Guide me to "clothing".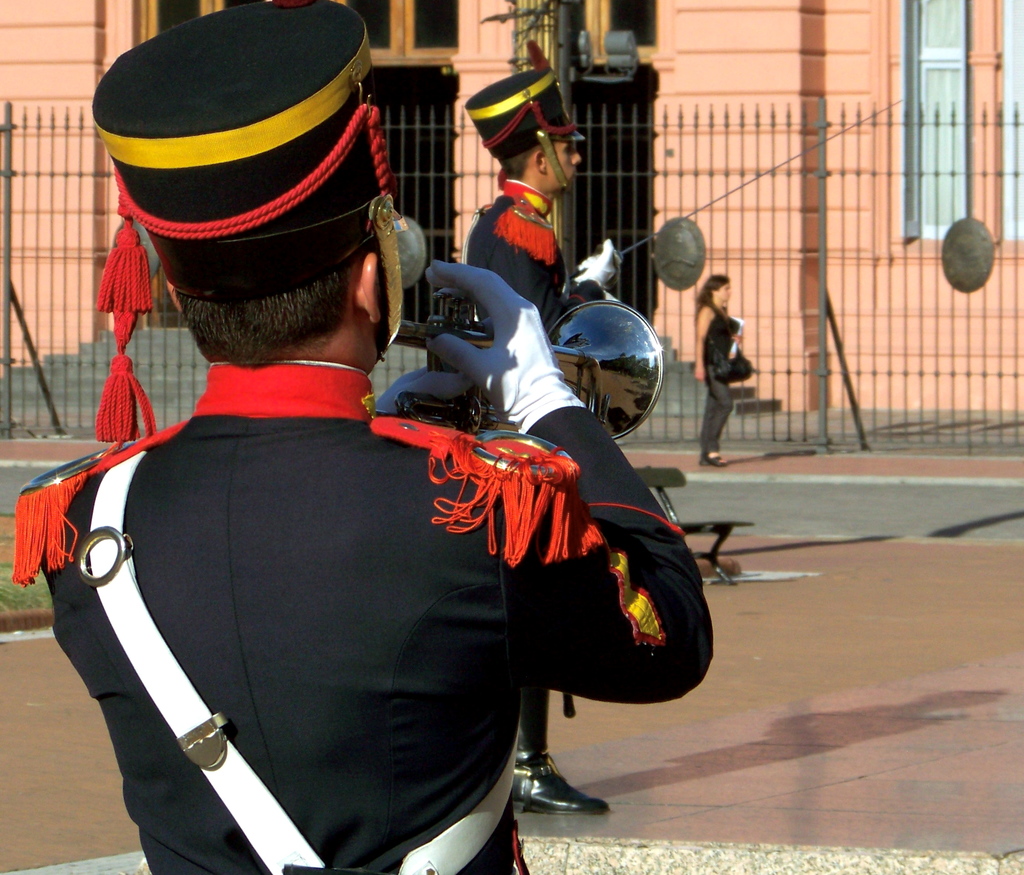
Guidance: bbox=[8, 357, 717, 874].
